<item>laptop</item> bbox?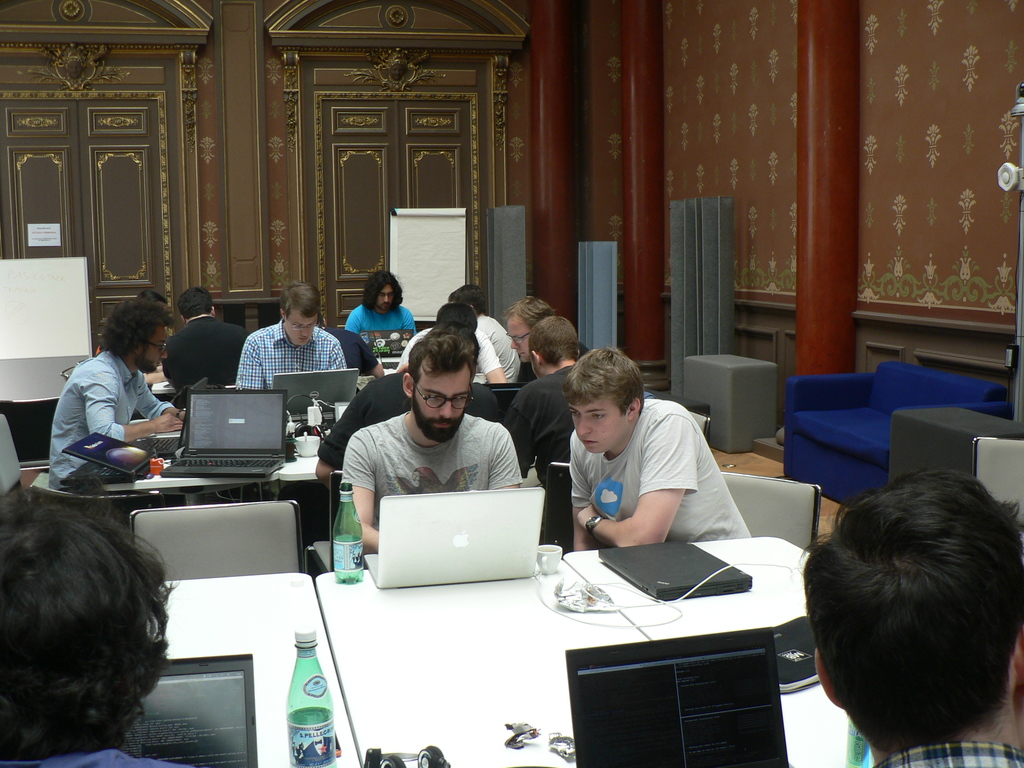
box=[344, 483, 554, 602]
